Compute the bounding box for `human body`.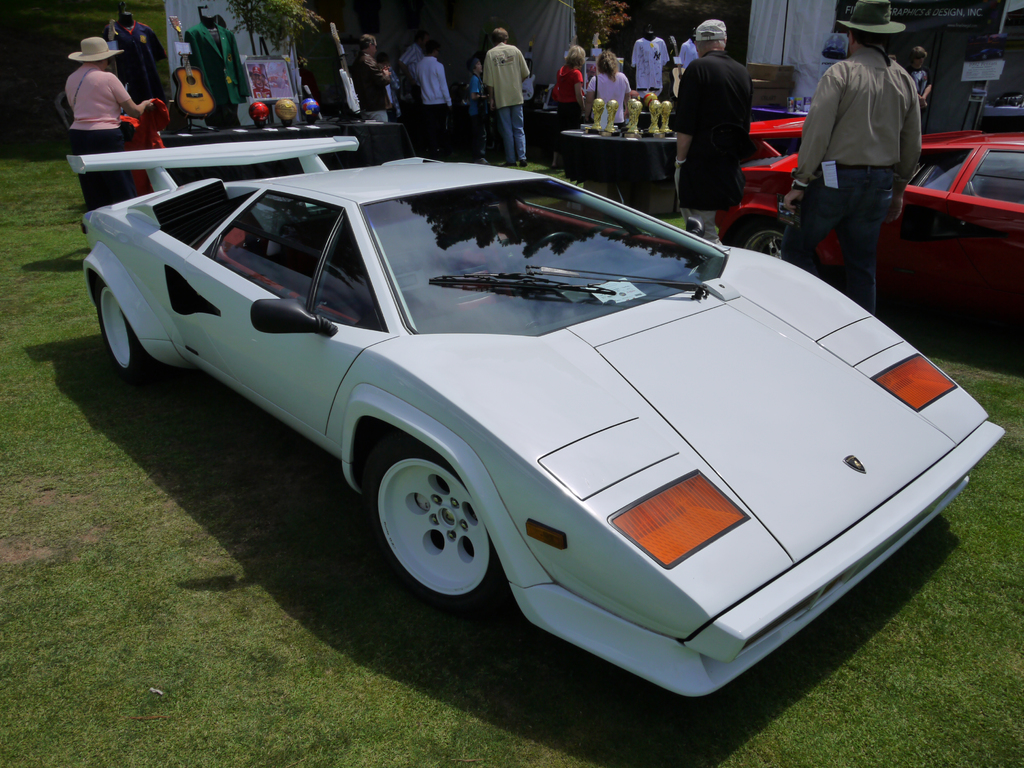
[left=484, top=28, right=529, bottom=162].
